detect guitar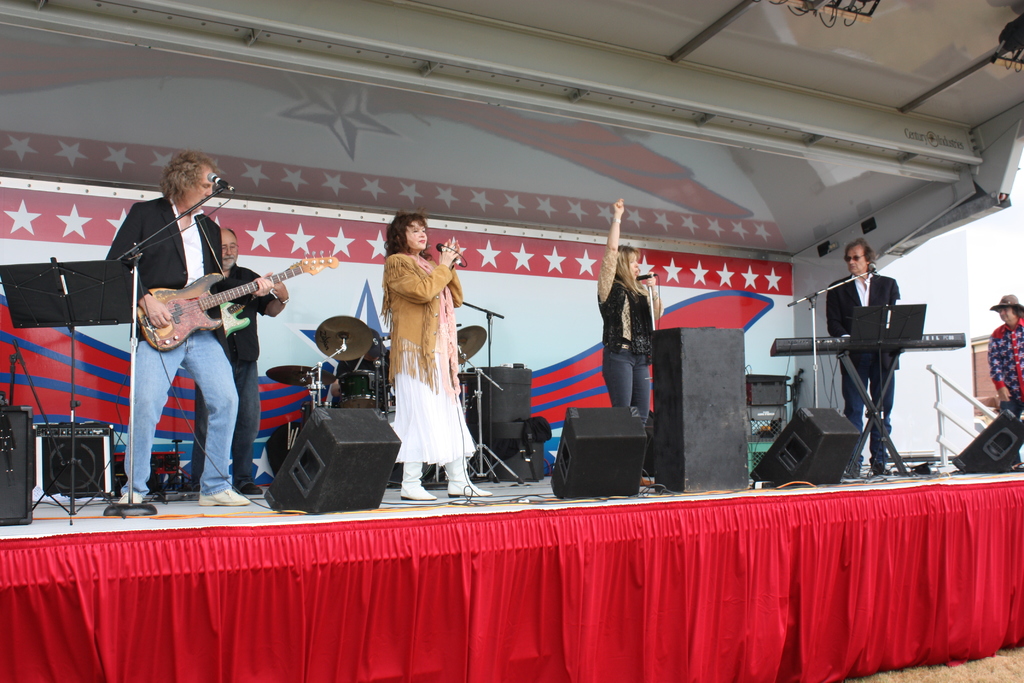
pyautogui.locateOnScreen(218, 278, 278, 338)
